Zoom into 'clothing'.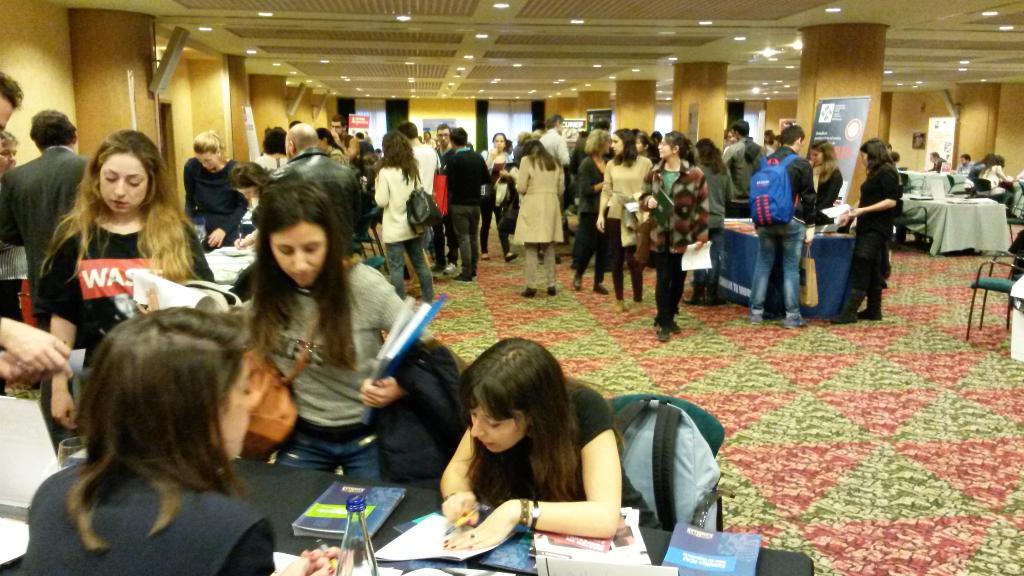
Zoom target: <region>726, 145, 762, 212</region>.
